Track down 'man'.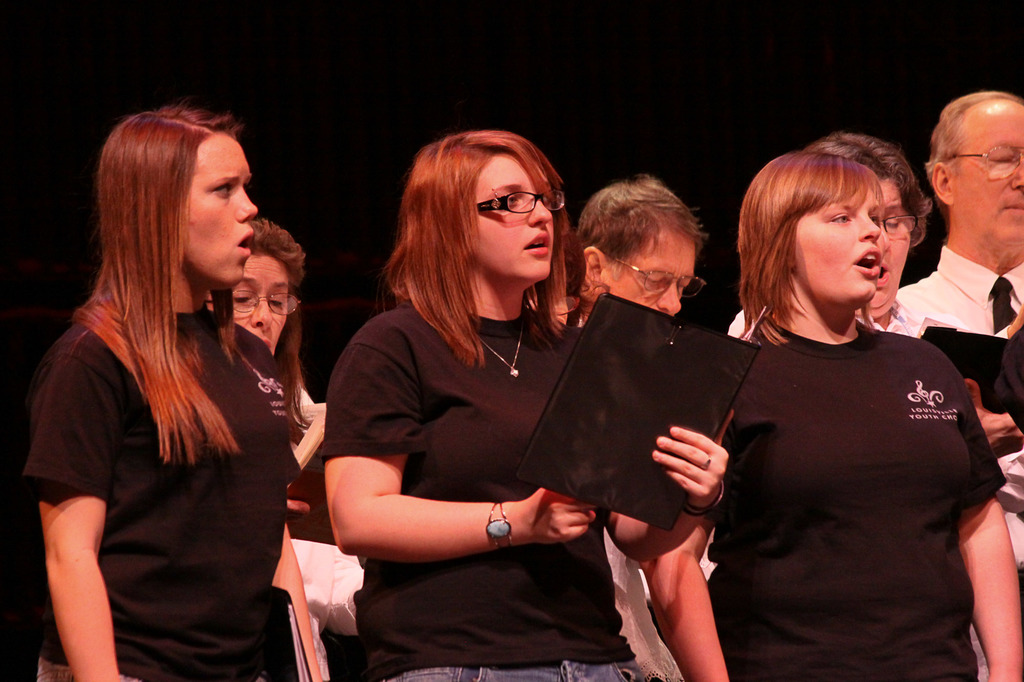
Tracked to BBox(569, 168, 695, 322).
